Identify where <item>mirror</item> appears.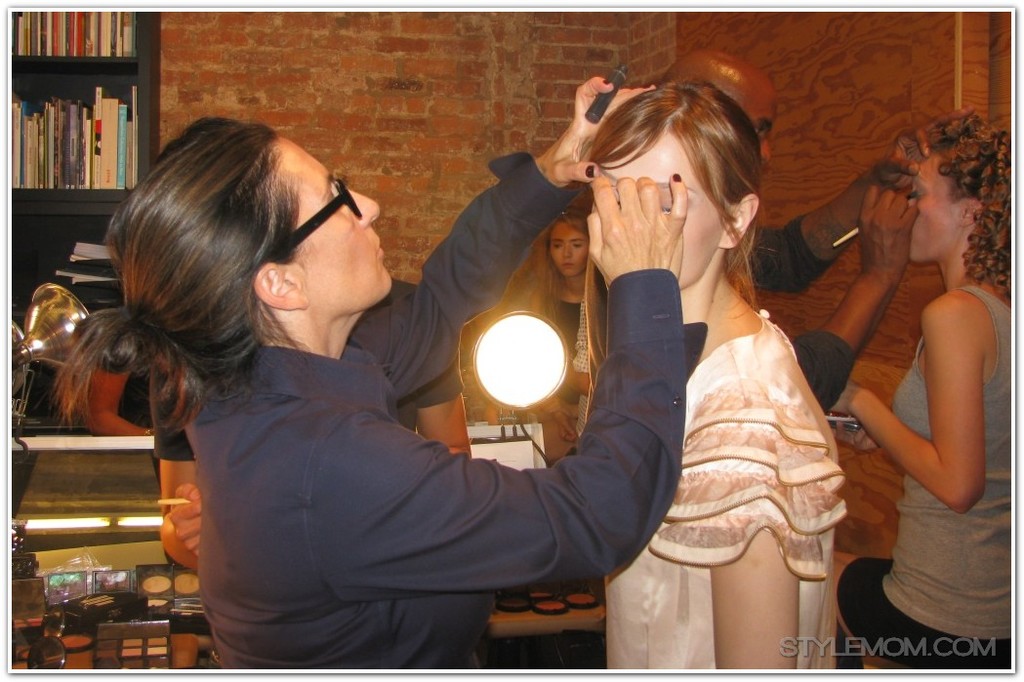
Appears at (x1=476, y1=312, x2=565, y2=404).
